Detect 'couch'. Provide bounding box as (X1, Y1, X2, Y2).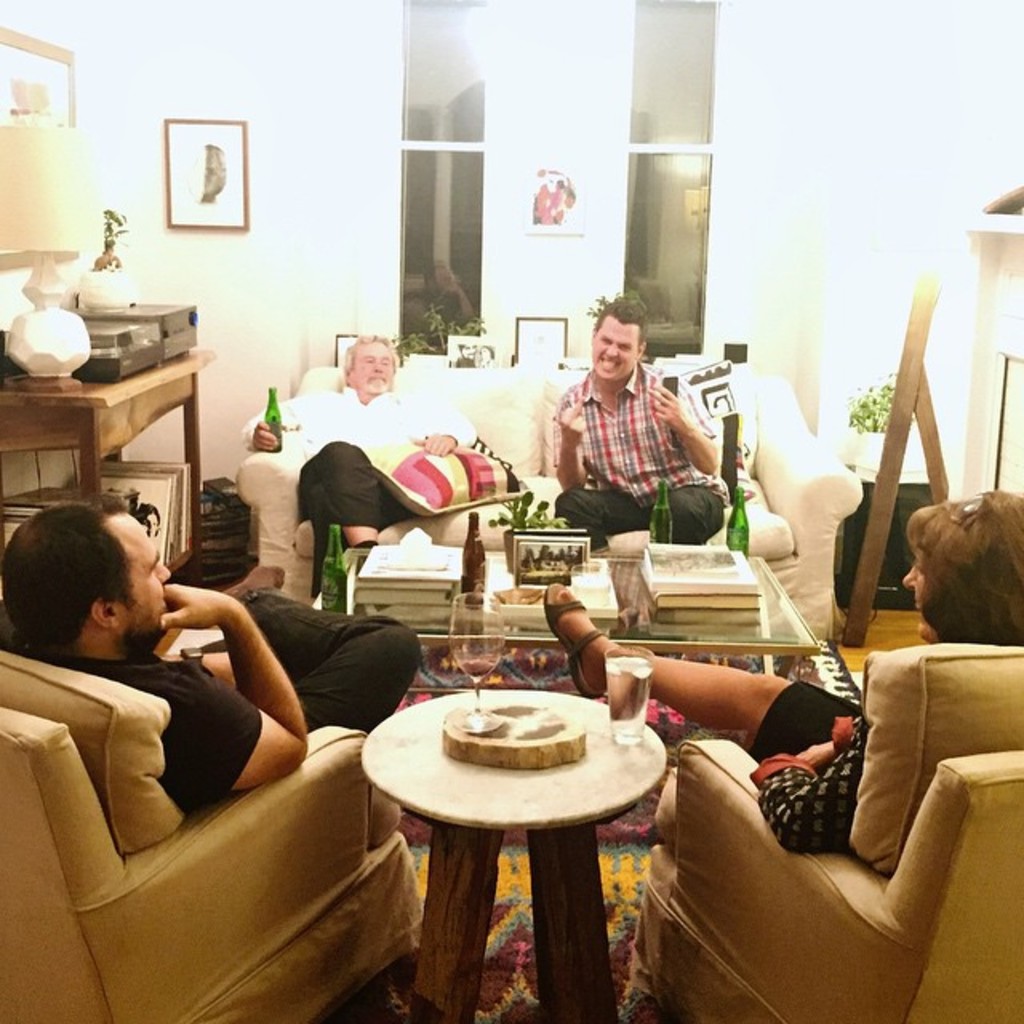
(238, 370, 864, 613).
